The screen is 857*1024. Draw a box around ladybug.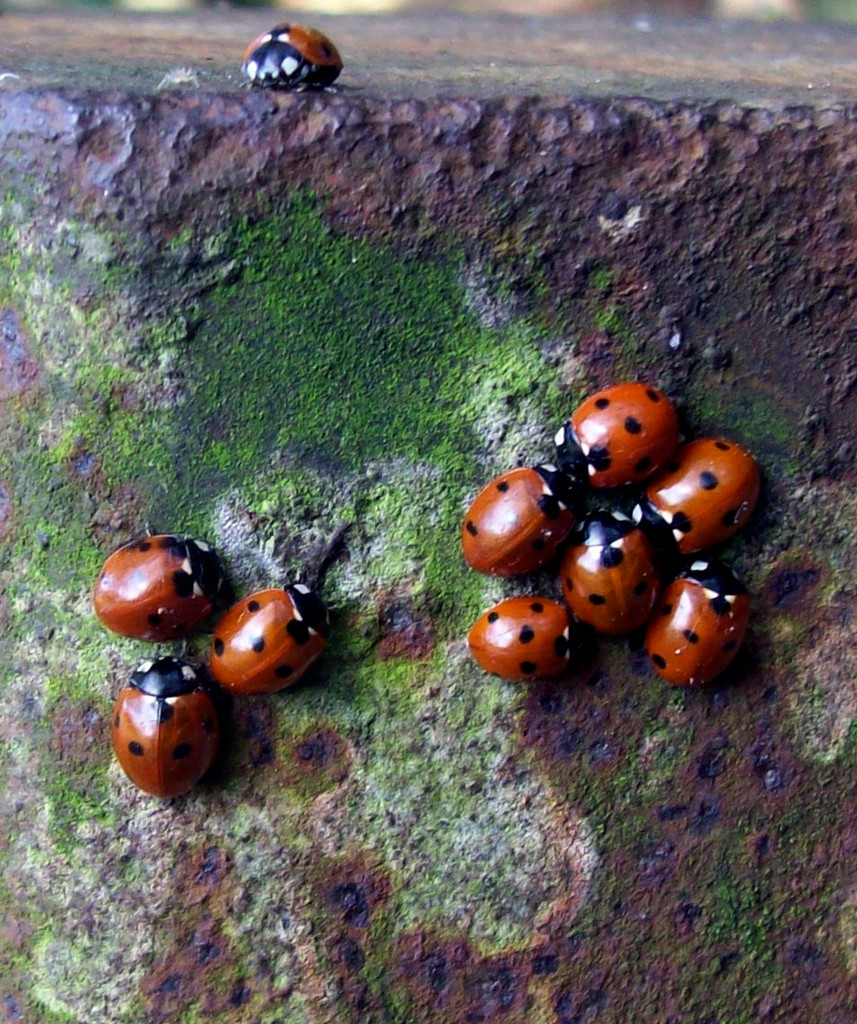
rect(117, 653, 224, 798).
